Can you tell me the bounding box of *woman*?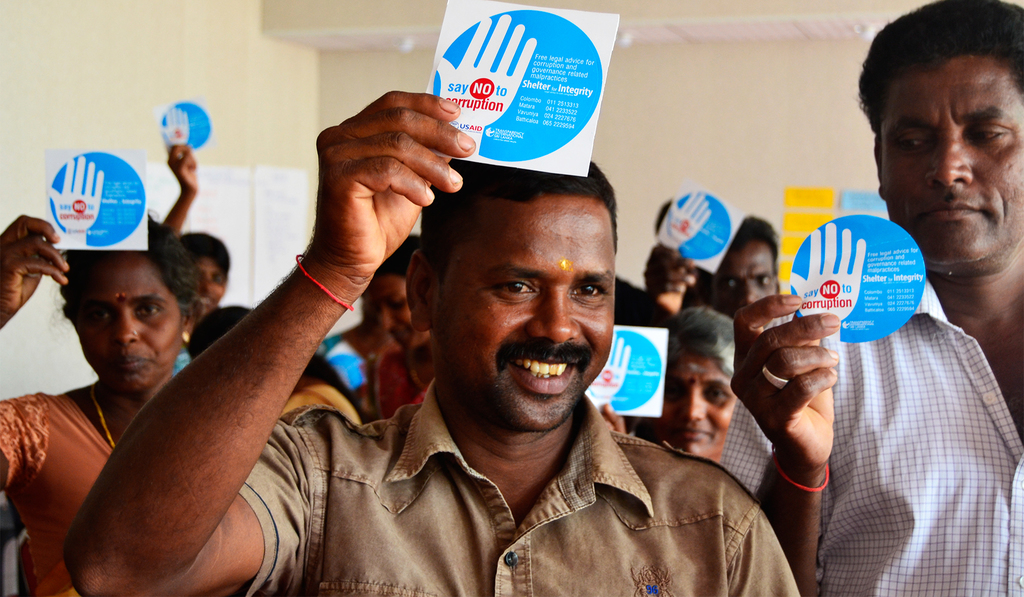
region(0, 200, 193, 596).
